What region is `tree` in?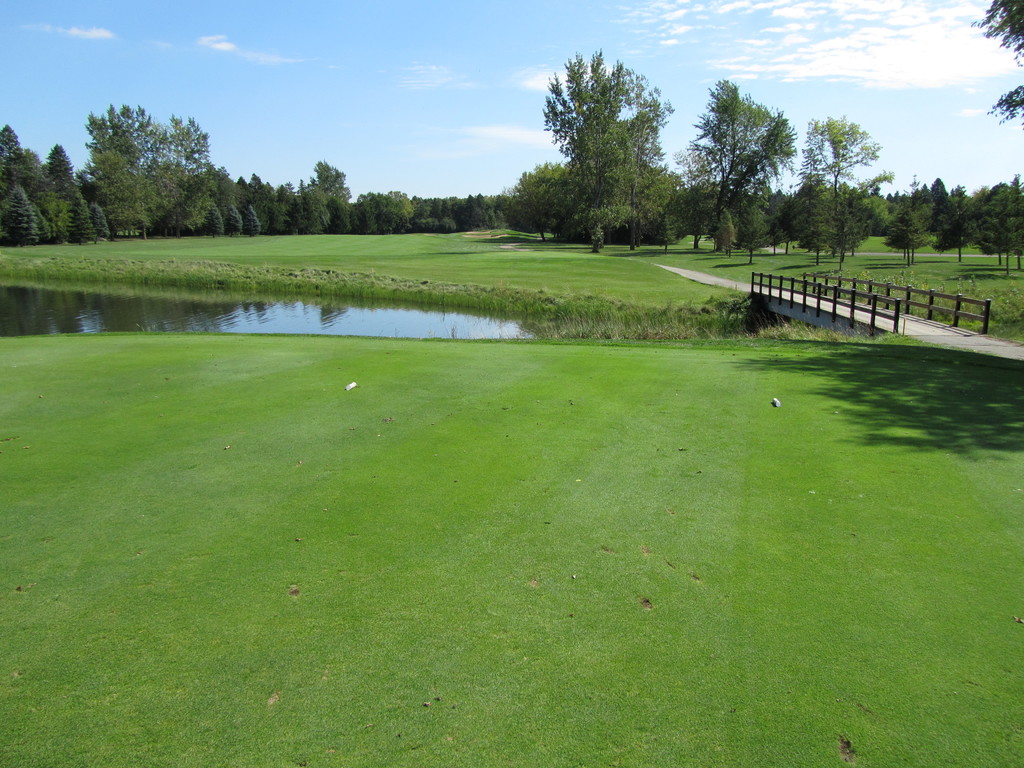
rect(718, 189, 781, 261).
